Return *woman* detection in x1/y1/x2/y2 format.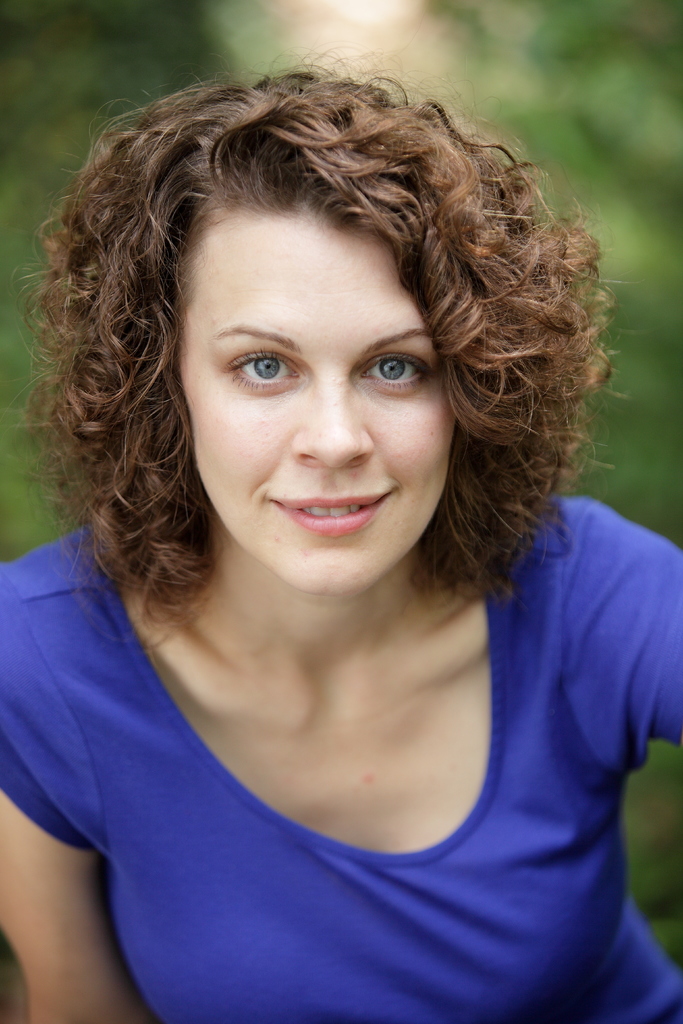
0/52/676/1005.
